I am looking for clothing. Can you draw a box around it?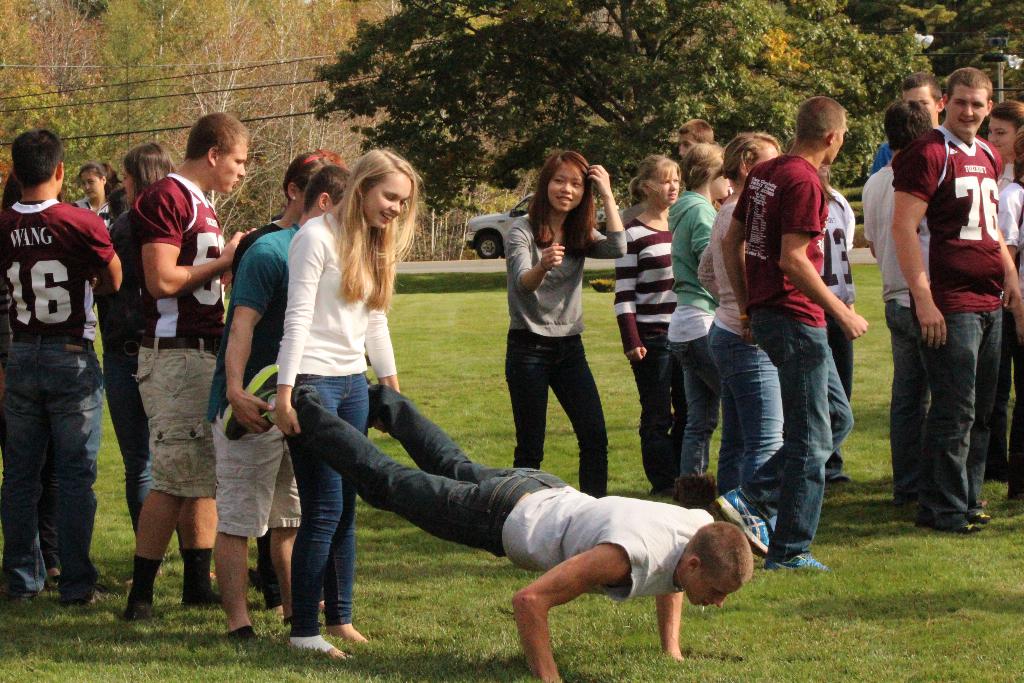
Sure, the bounding box is bbox=[815, 179, 861, 411].
